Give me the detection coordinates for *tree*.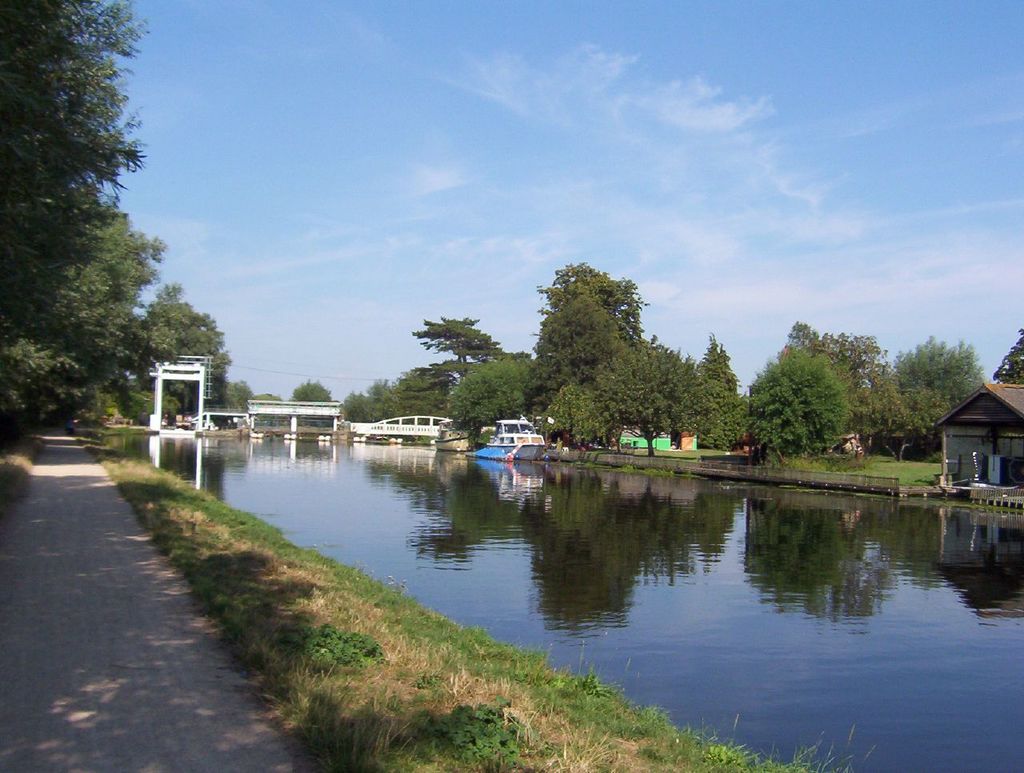
region(339, 371, 400, 429).
